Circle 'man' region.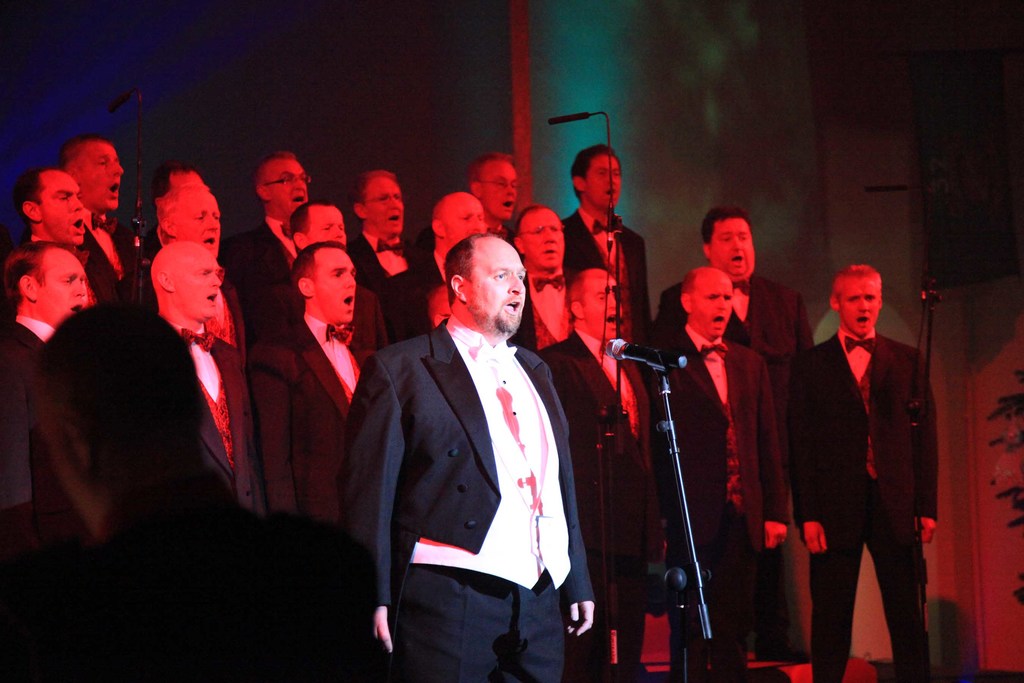
Region: <region>59, 227, 254, 682</region>.
